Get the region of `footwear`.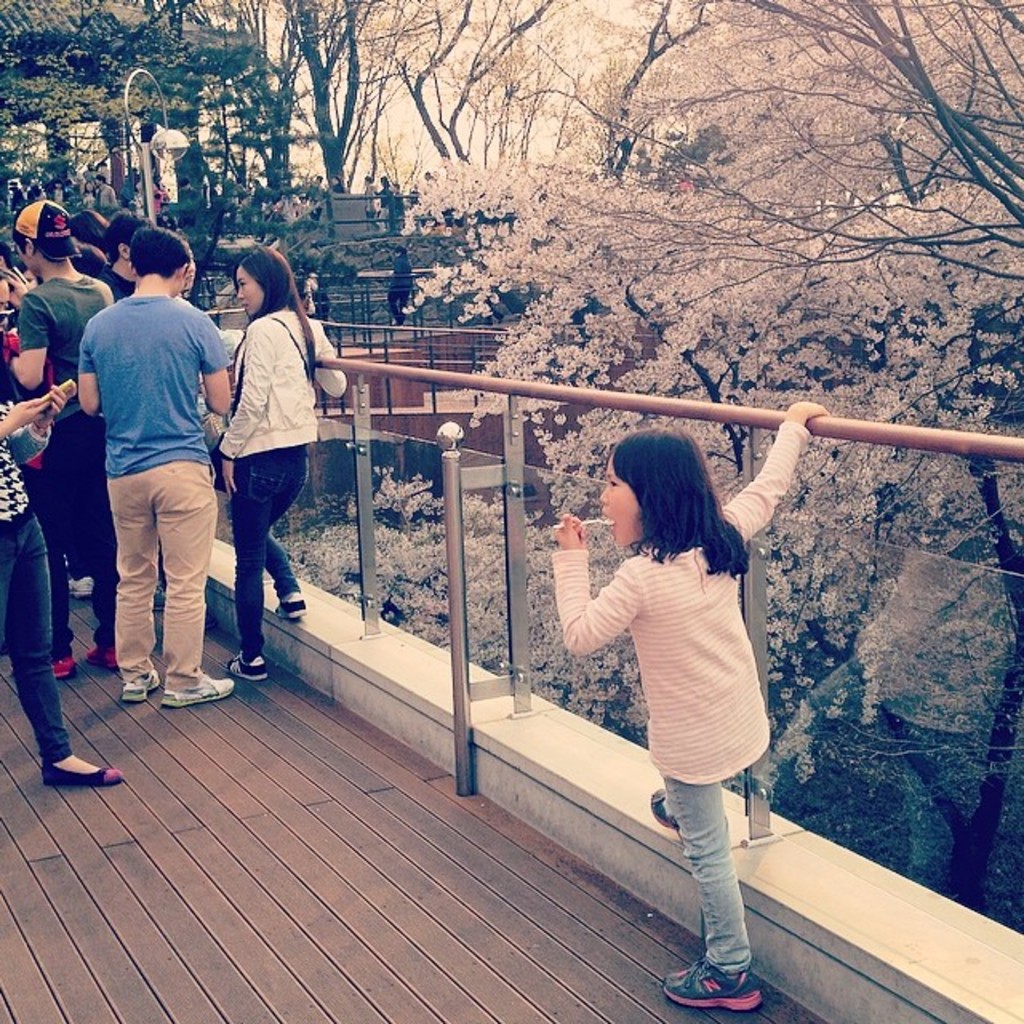
152:586:165:610.
